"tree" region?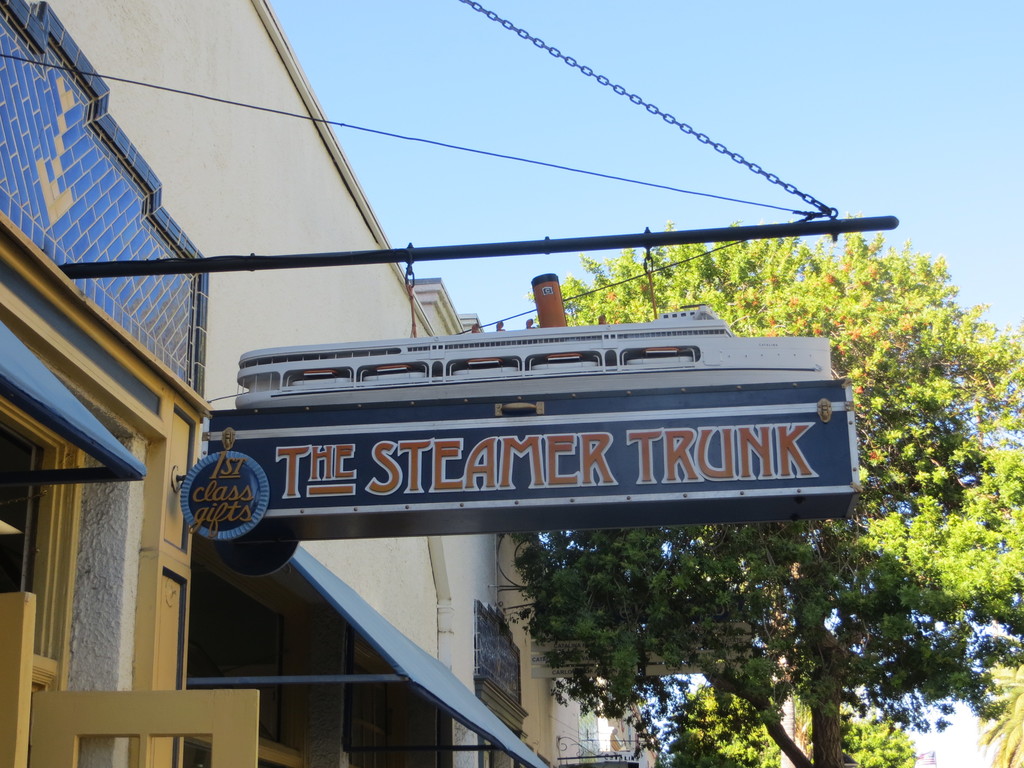
(493,212,1023,766)
